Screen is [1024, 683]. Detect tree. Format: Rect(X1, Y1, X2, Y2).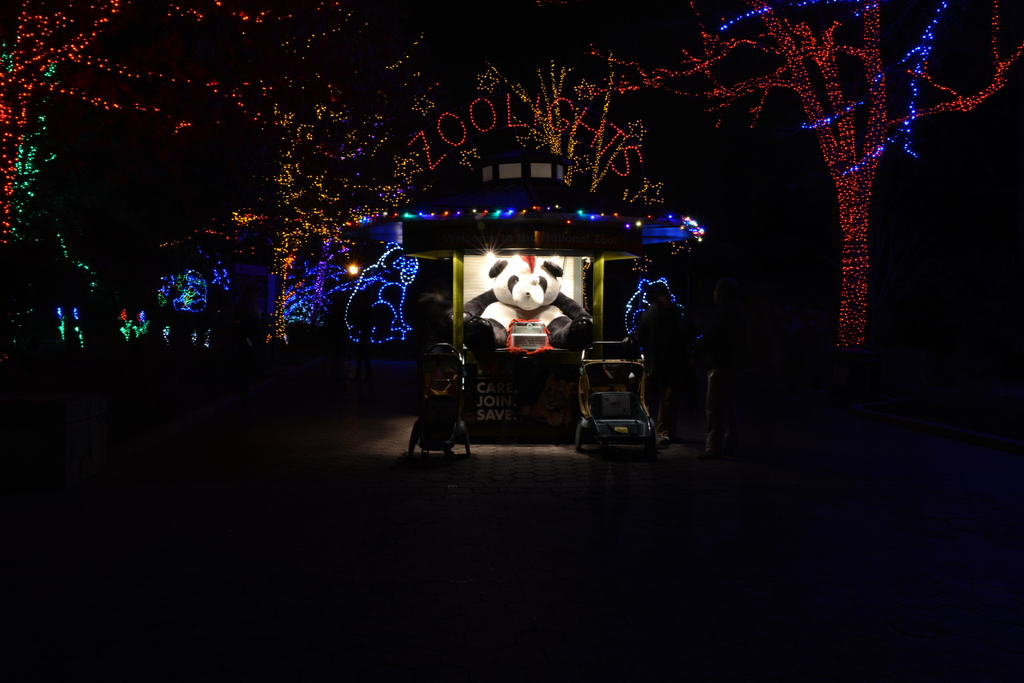
Rect(586, 0, 1020, 349).
